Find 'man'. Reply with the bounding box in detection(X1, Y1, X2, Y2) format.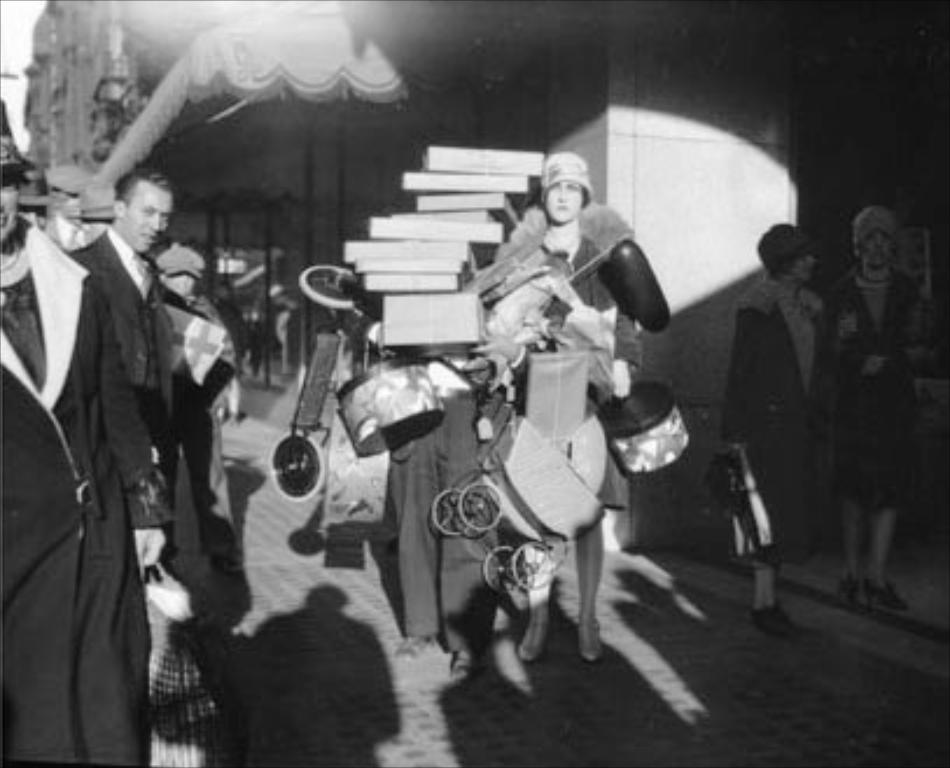
detection(334, 252, 502, 686).
